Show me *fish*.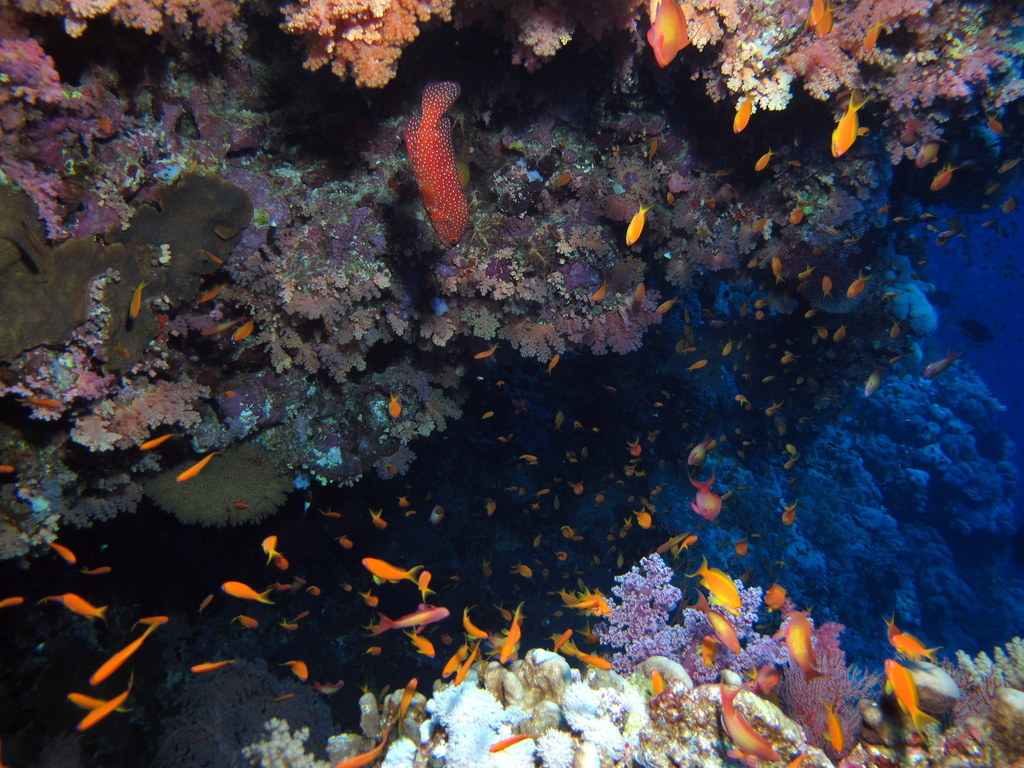
*fish* is here: [383,56,487,250].
